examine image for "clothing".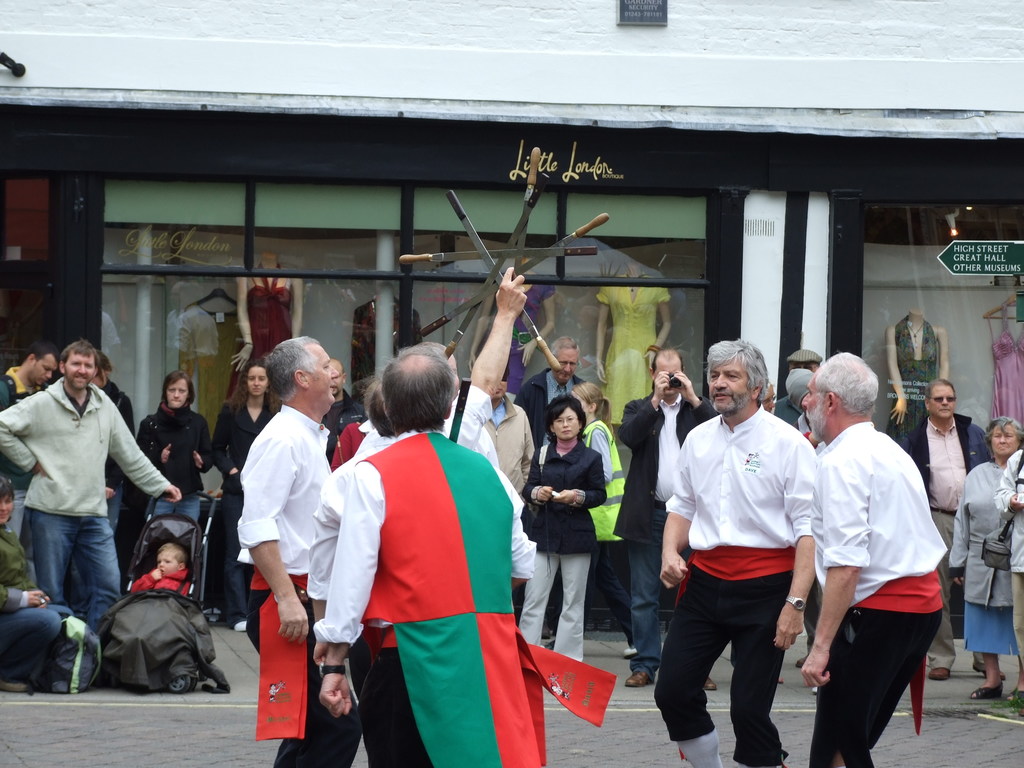
Examination result: x1=0, y1=374, x2=184, y2=625.
